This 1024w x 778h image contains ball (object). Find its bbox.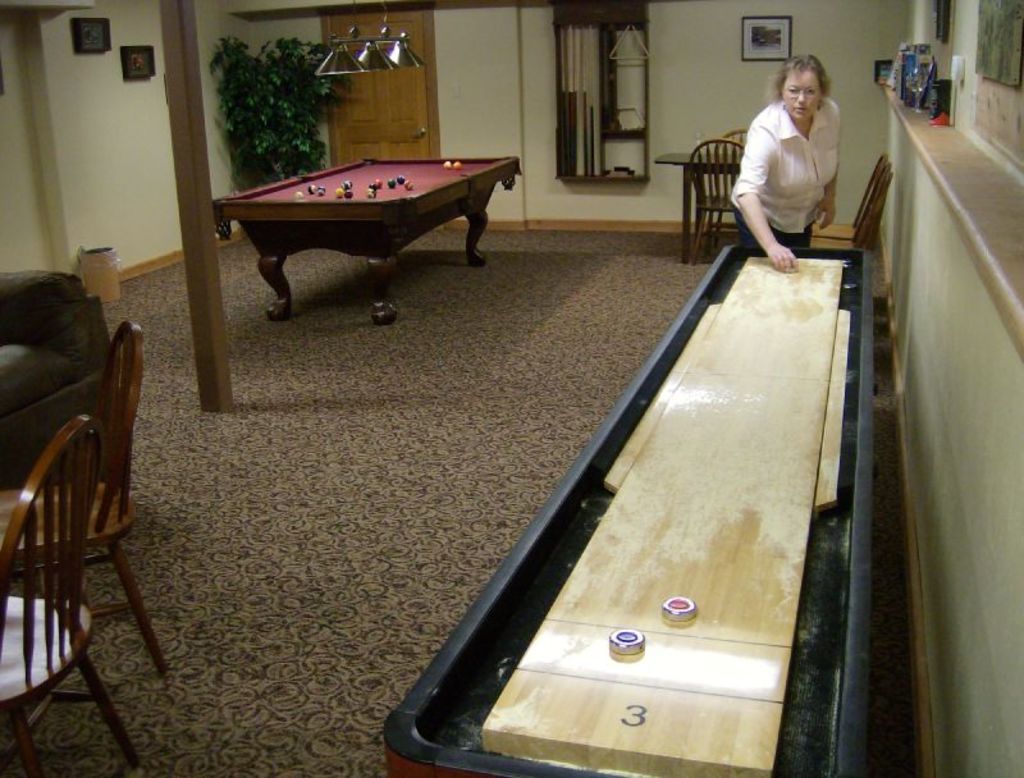
{"x1": 456, "y1": 161, "x2": 457, "y2": 168}.
